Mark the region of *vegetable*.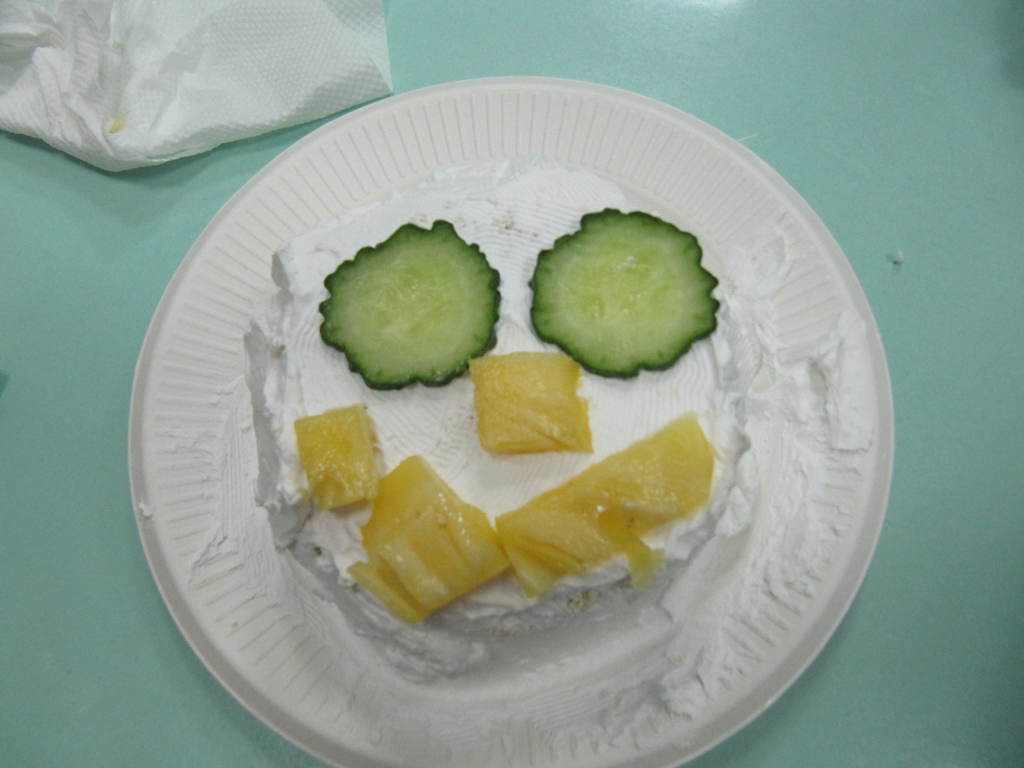
Region: {"x1": 293, "y1": 217, "x2": 513, "y2": 387}.
